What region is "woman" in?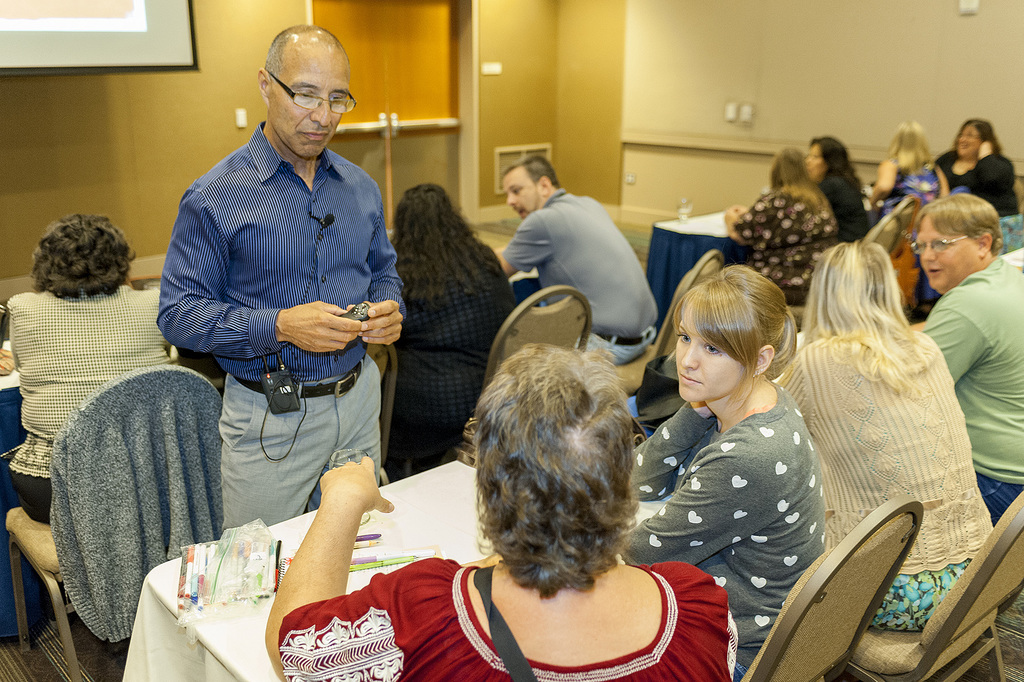
(left=899, top=186, right=1023, bottom=528).
